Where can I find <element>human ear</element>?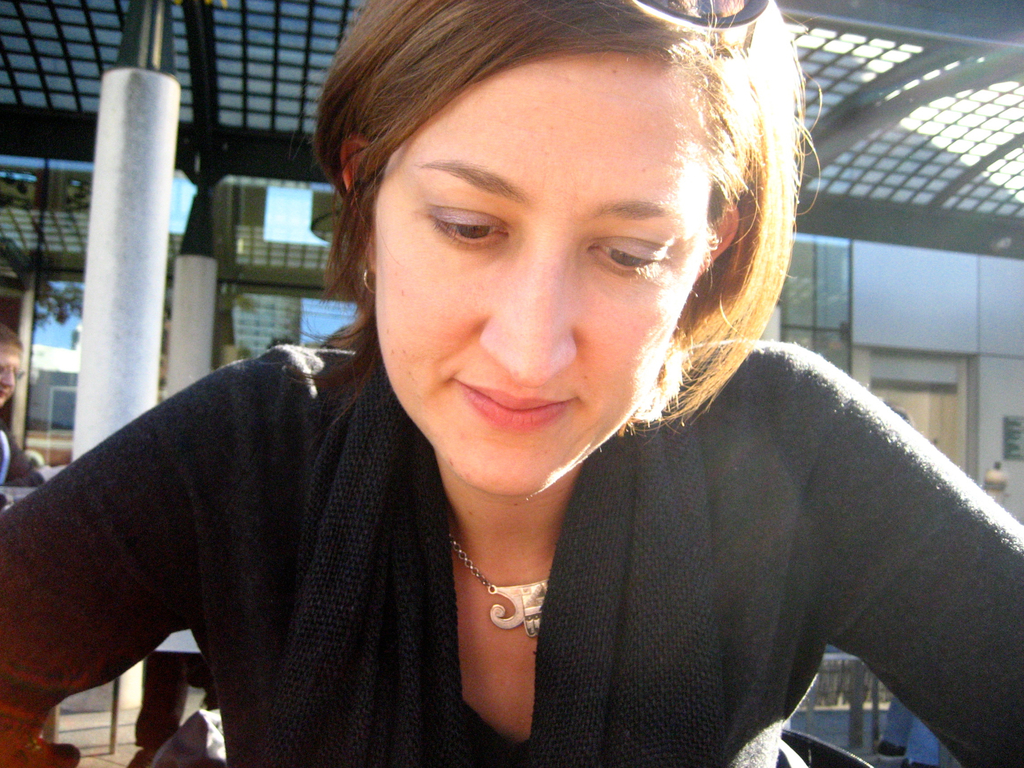
You can find it at <bbox>338, 134, 376, 267</bbox>.
